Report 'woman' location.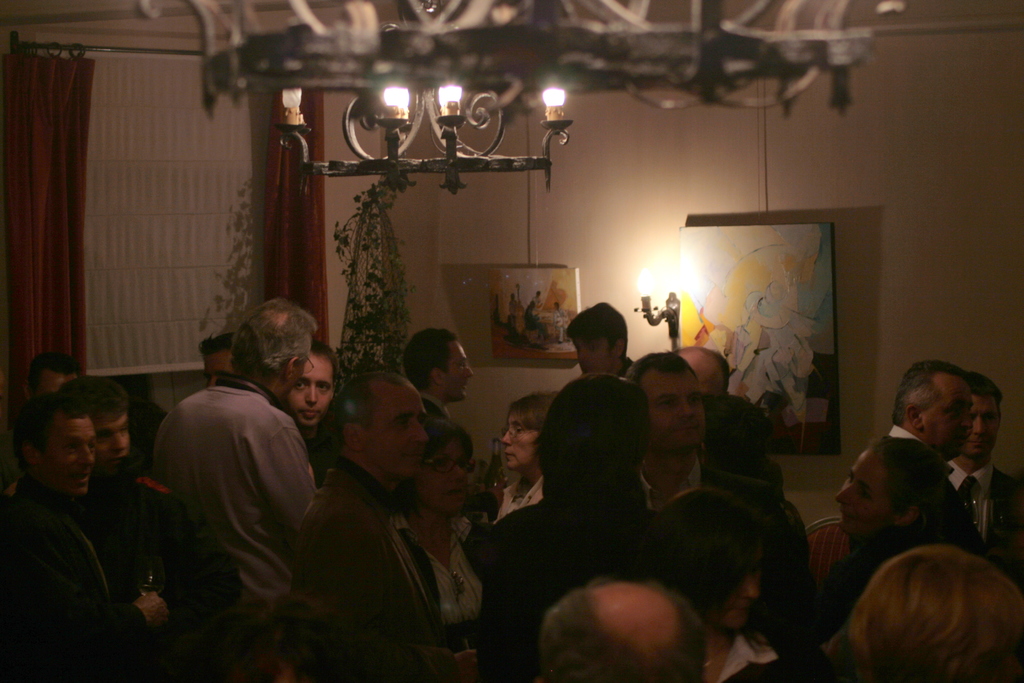
Report: BBox(278, 343, 503, 676).
